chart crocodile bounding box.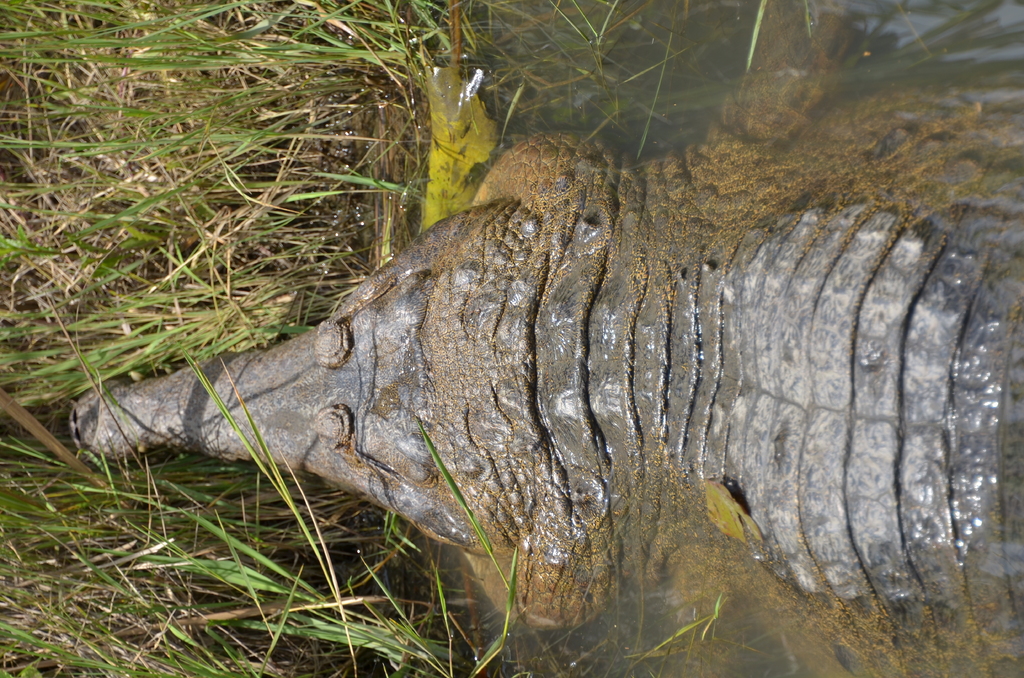
Charted: l=66, t=0, r=1023, b=677.
